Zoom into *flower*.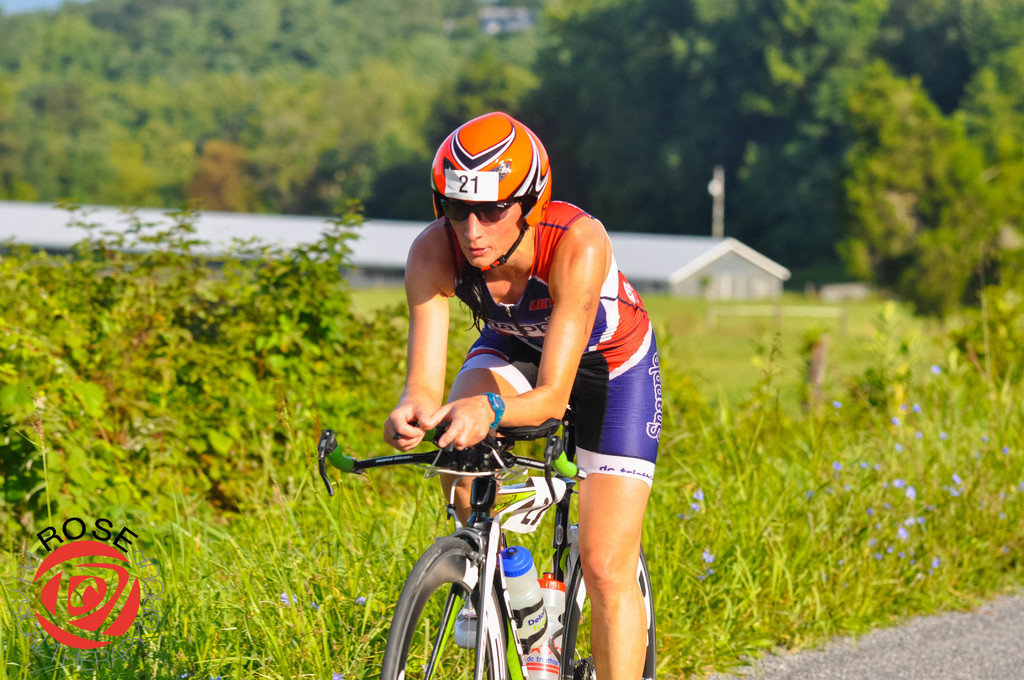
Zoom target: 876, 551, 886, 560.
